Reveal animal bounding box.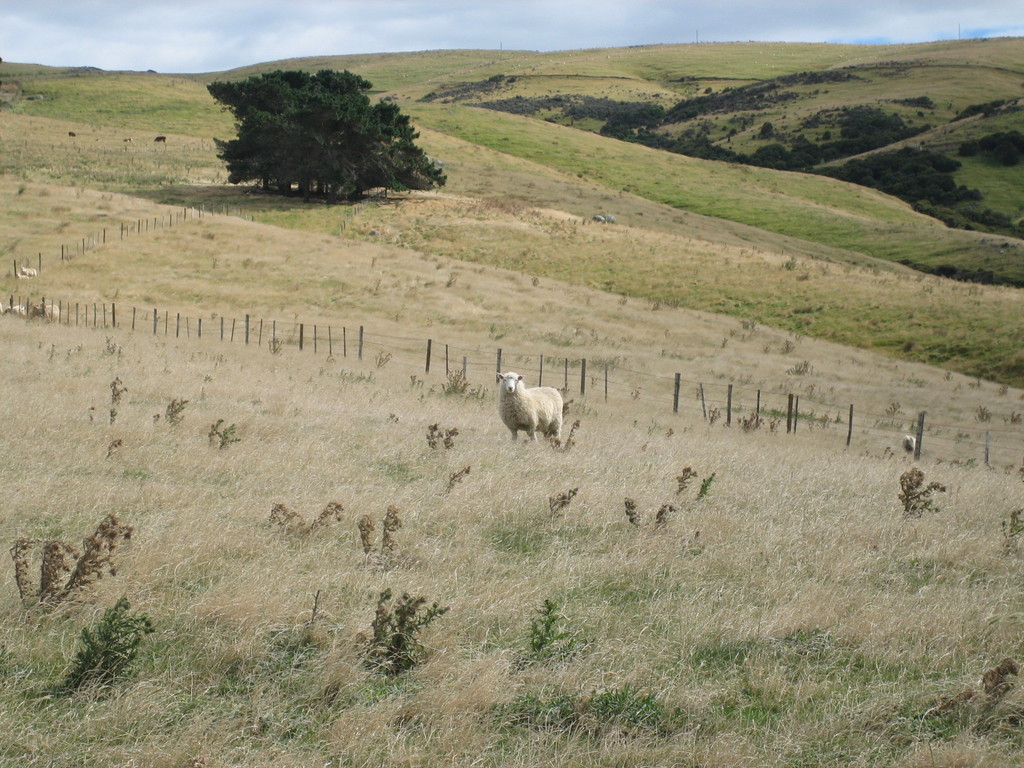
Revealed: box=[154, 136, 168, 140].
